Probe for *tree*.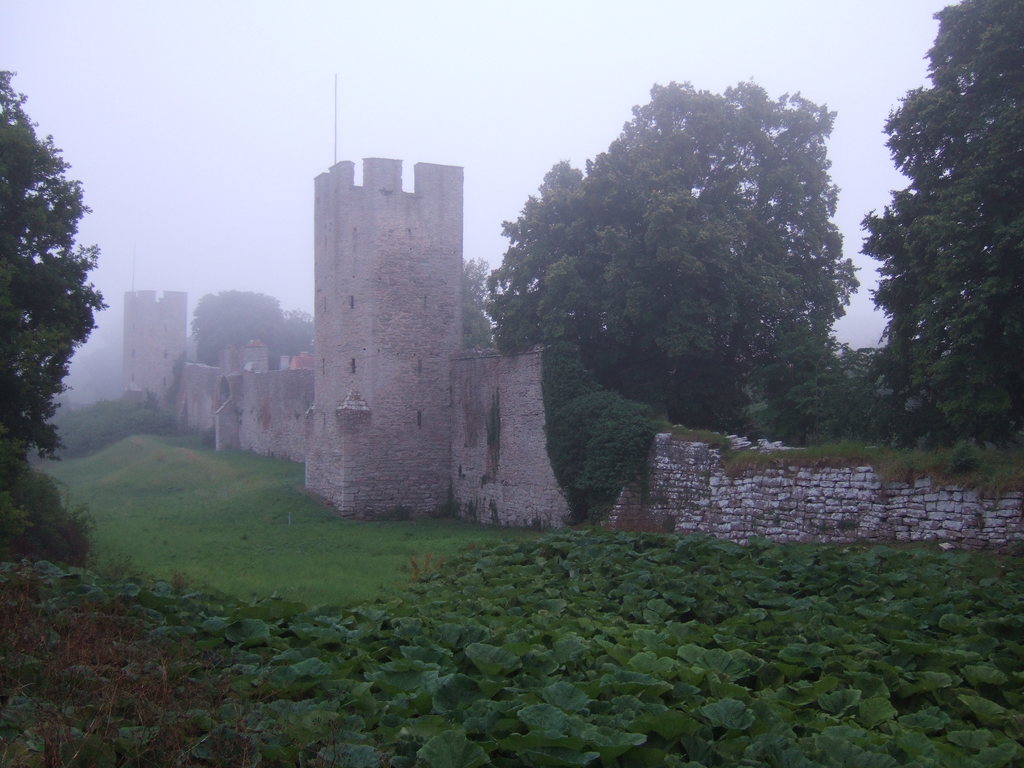
Probe result: Rect(188, 283, 292, 367).
